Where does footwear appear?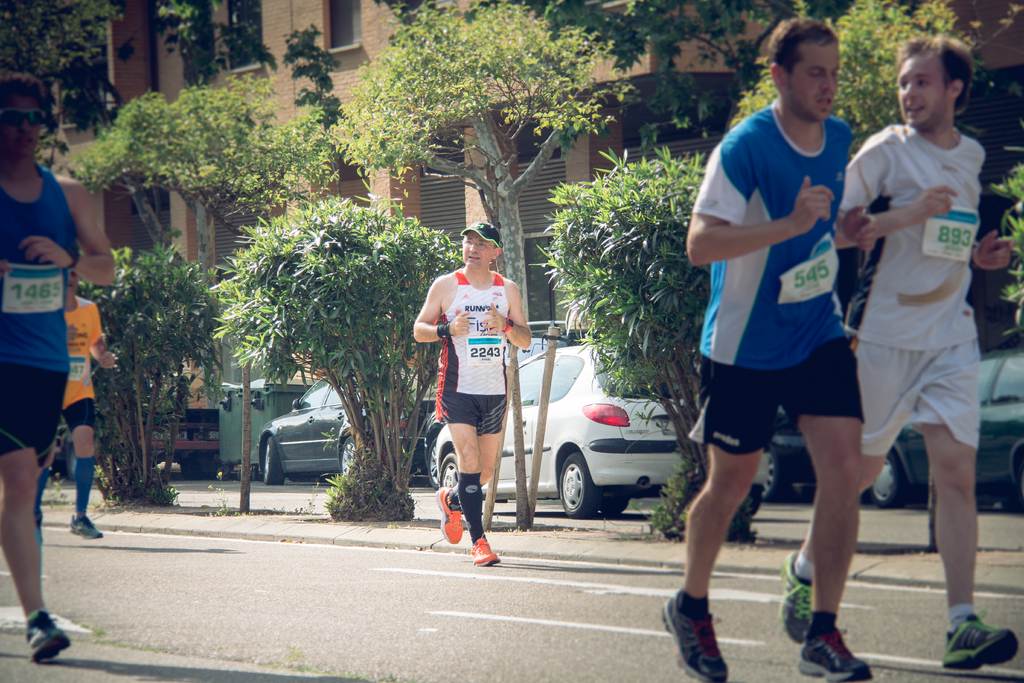
Appears at [64,508,101,539].
